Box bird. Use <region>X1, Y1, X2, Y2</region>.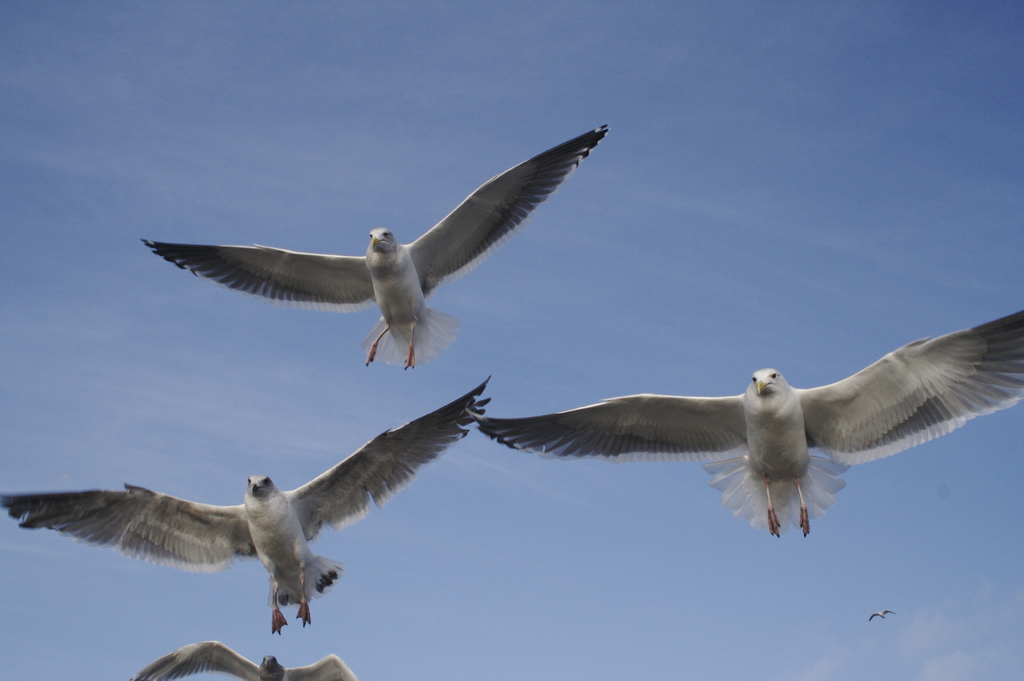
<region>0, 377, 495, 638</region>.
